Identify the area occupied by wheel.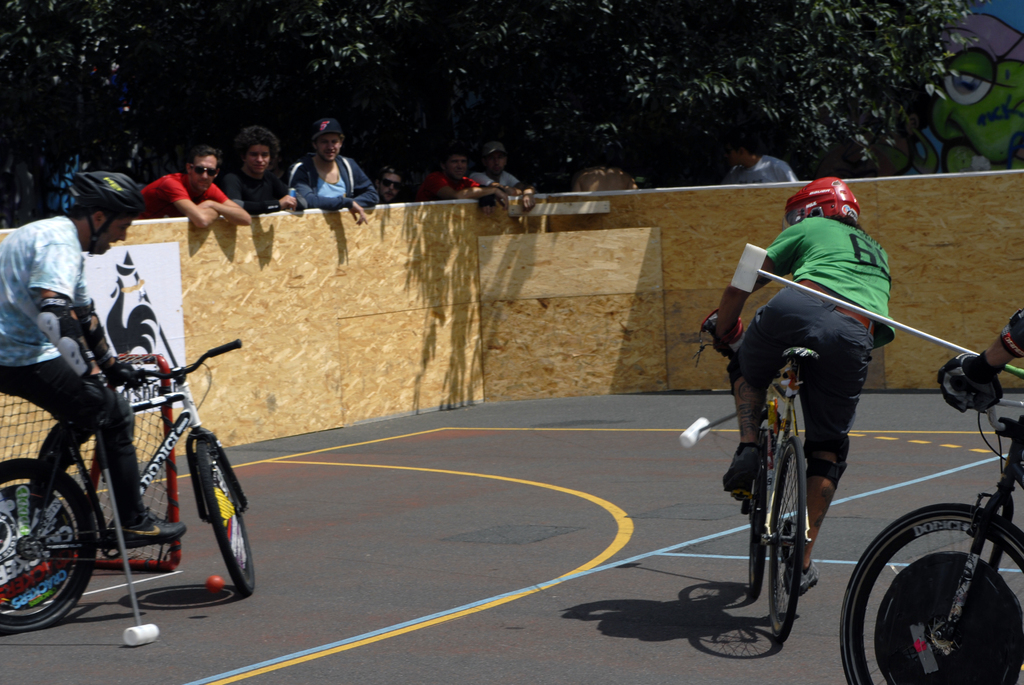
Area: (0, 455, 100, 634).
